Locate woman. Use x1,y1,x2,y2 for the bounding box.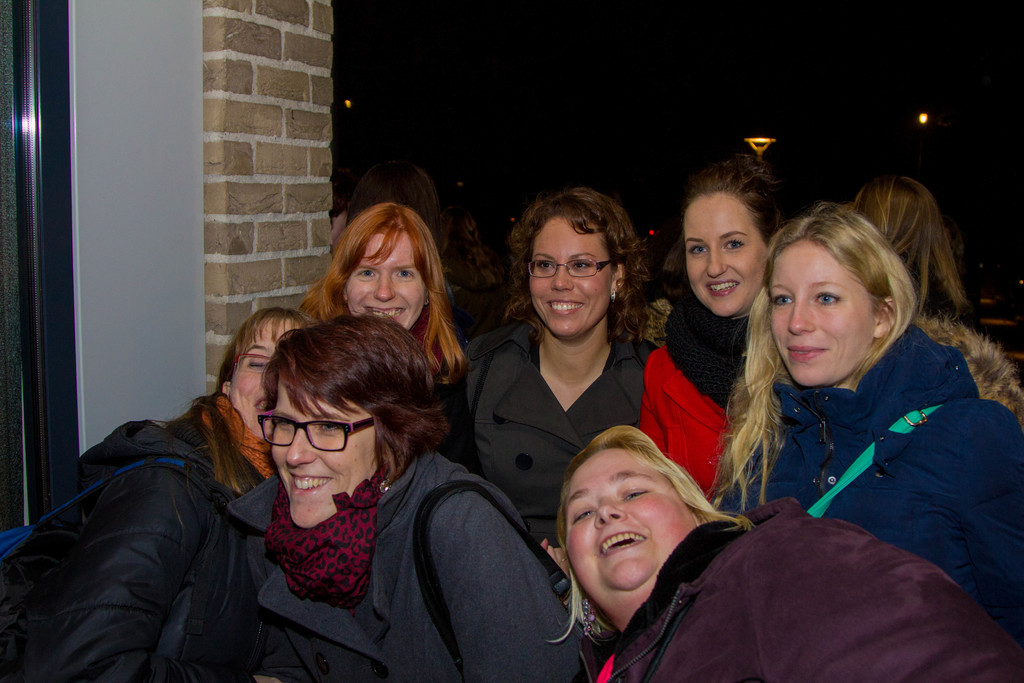
640,152,783,504.
